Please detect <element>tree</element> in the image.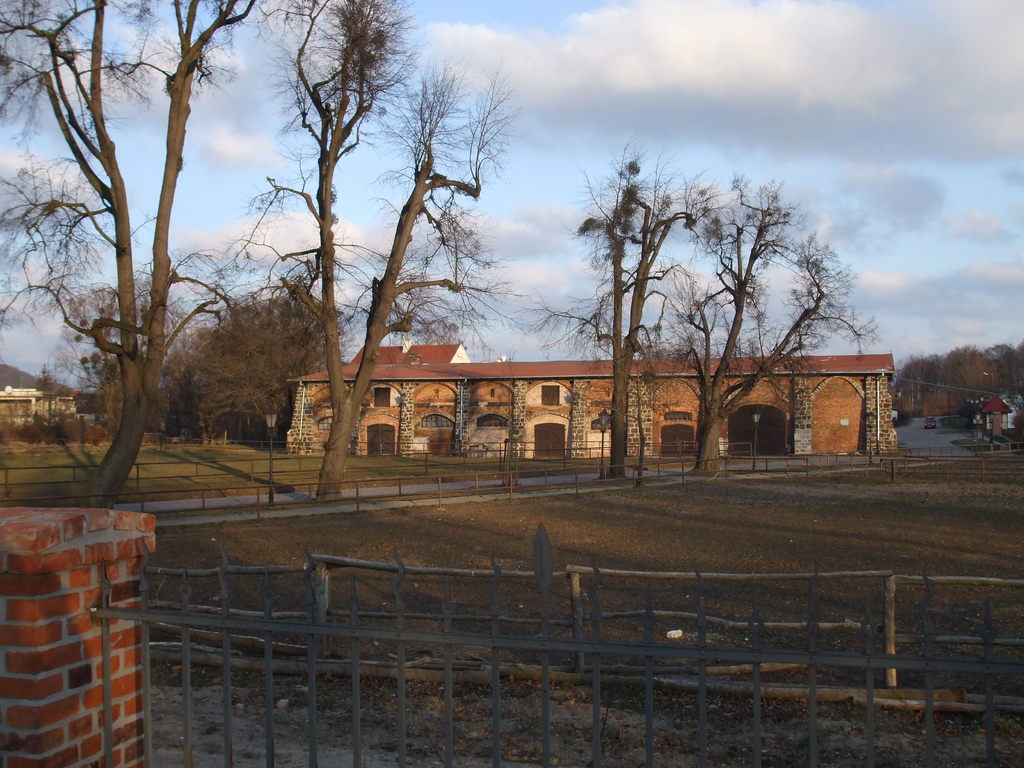
[x1=181, y1=295, x2=361, y2=436].
